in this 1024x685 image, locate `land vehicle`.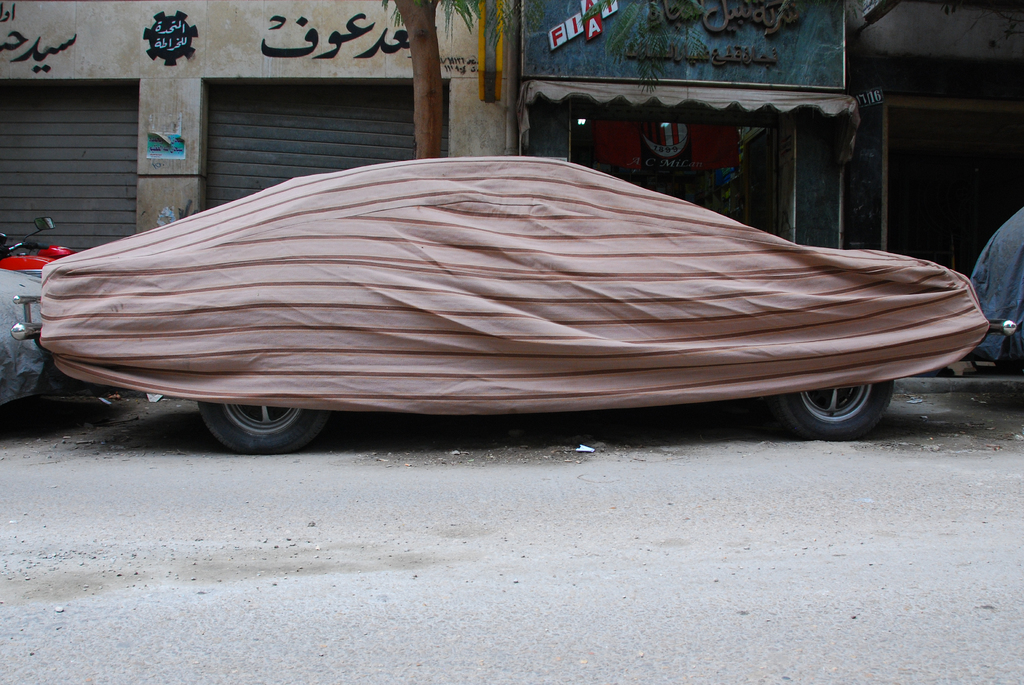
Bounding box: [977, 211, 1023, 385].
